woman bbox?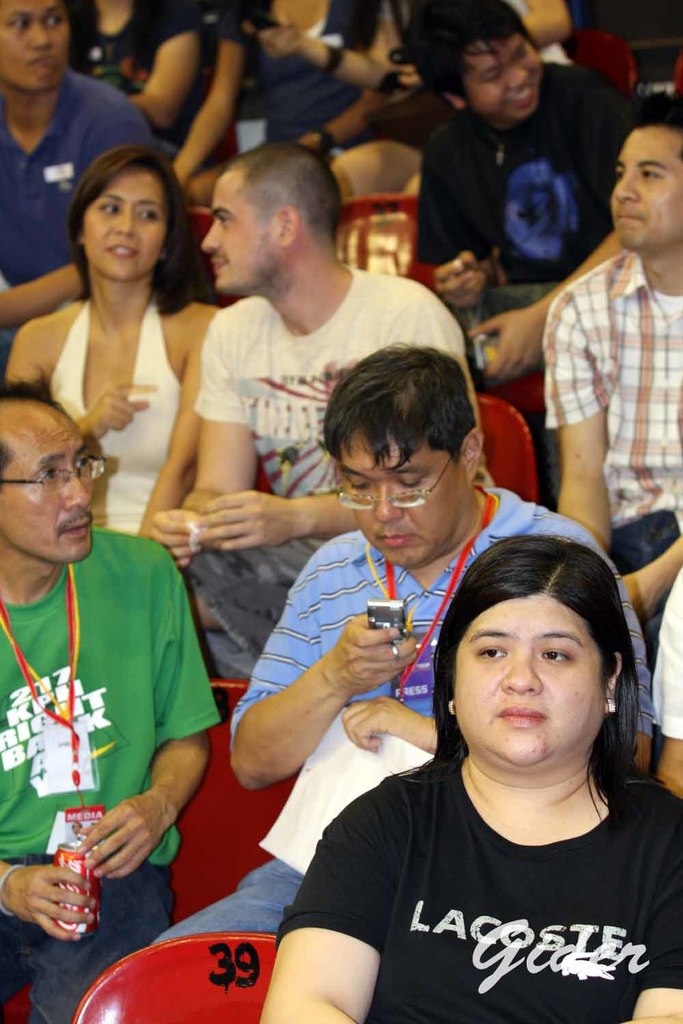
<box>19,119,201,593</box>
